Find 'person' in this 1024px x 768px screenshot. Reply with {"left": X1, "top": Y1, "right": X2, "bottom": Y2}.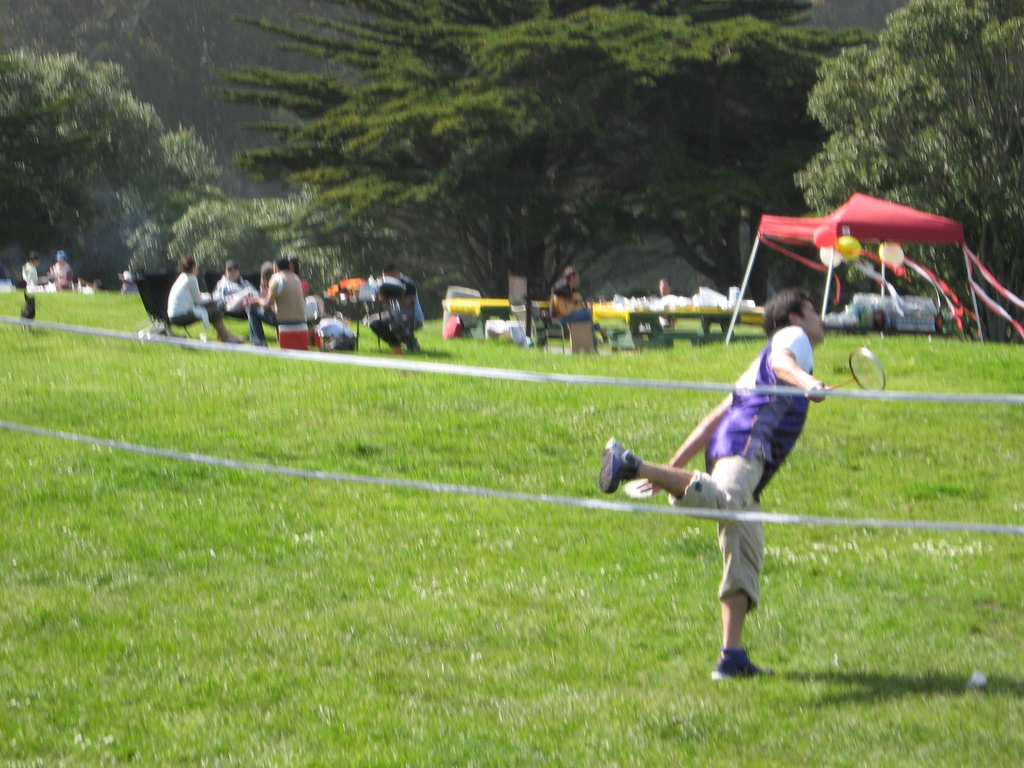
{"left": 49, "top": 249, "right": 74, "bottom": 296}.
